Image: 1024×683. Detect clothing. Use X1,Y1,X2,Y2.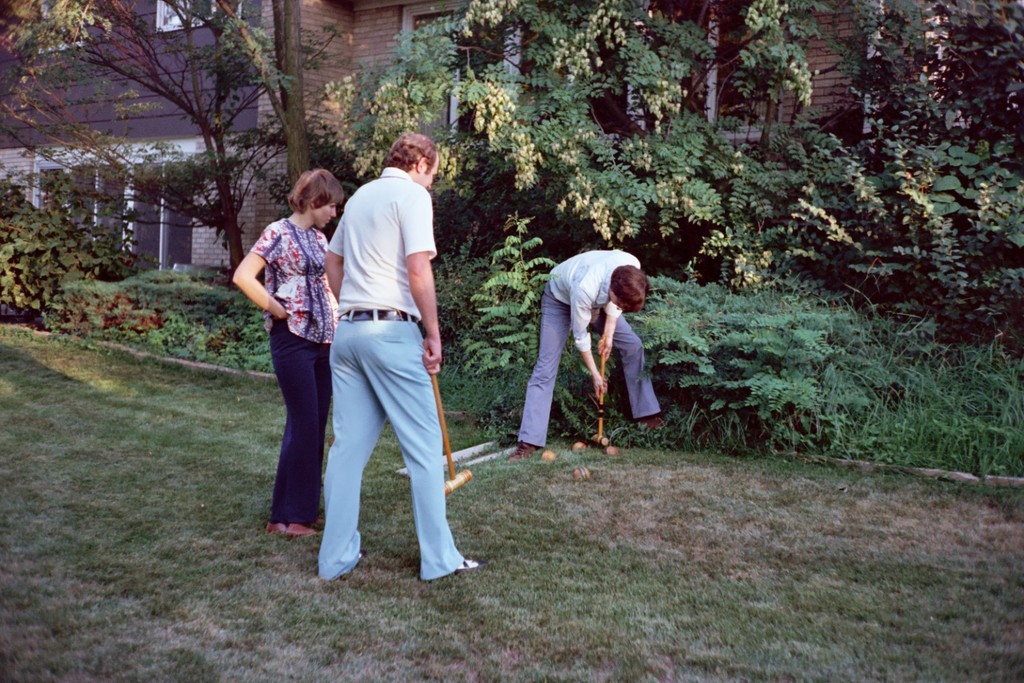
248,214,343,522.
